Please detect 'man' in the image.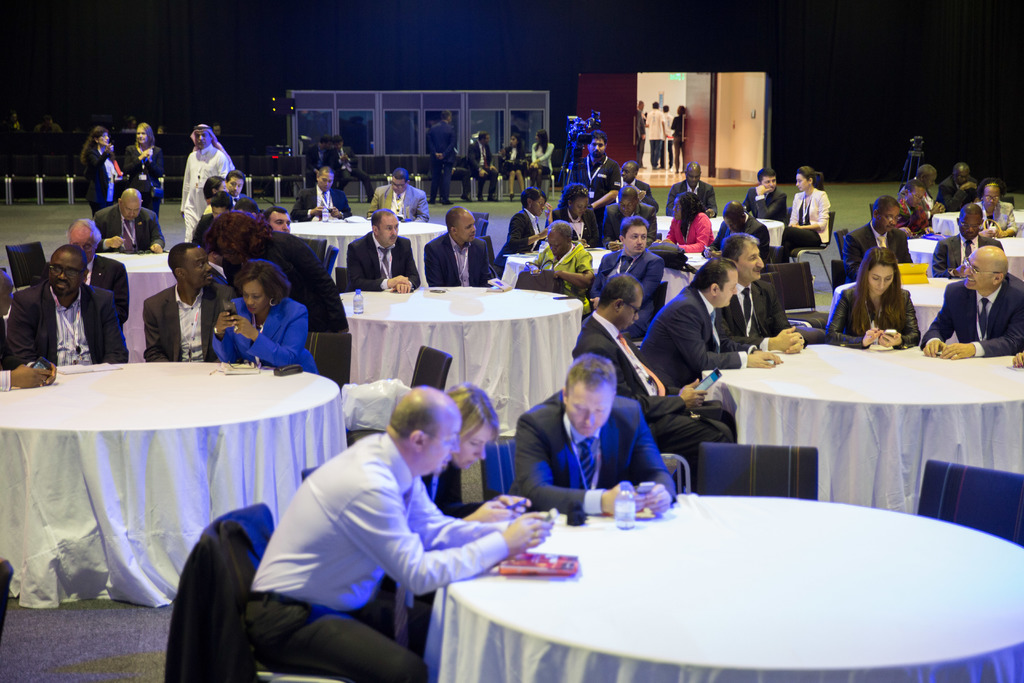
l=464, t=131, r=499, b=199.
